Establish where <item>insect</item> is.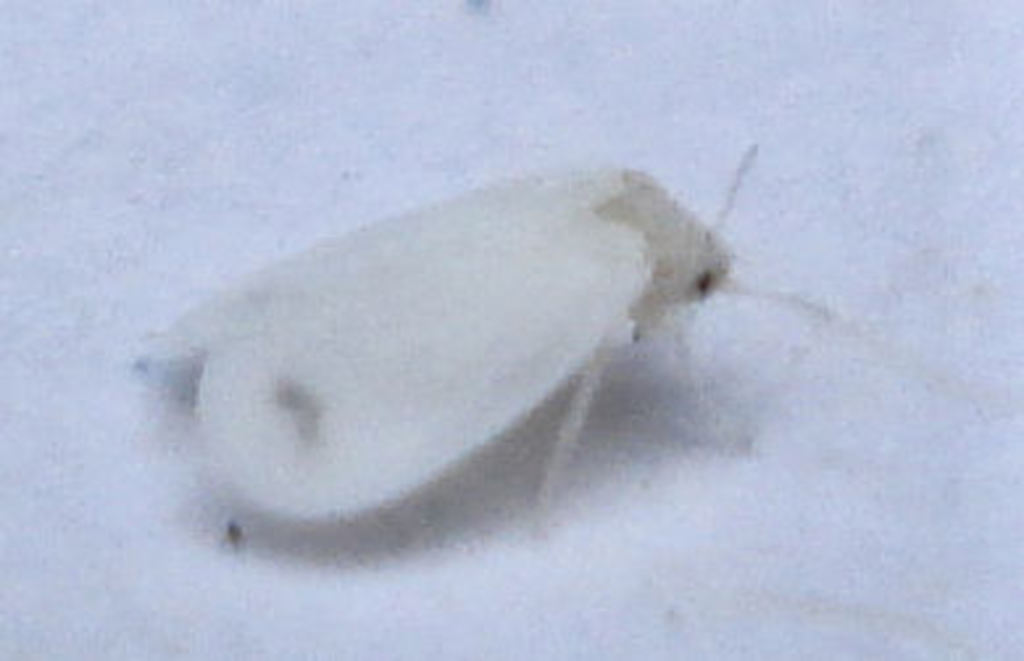
Established at 137, 142, 837, 537.
